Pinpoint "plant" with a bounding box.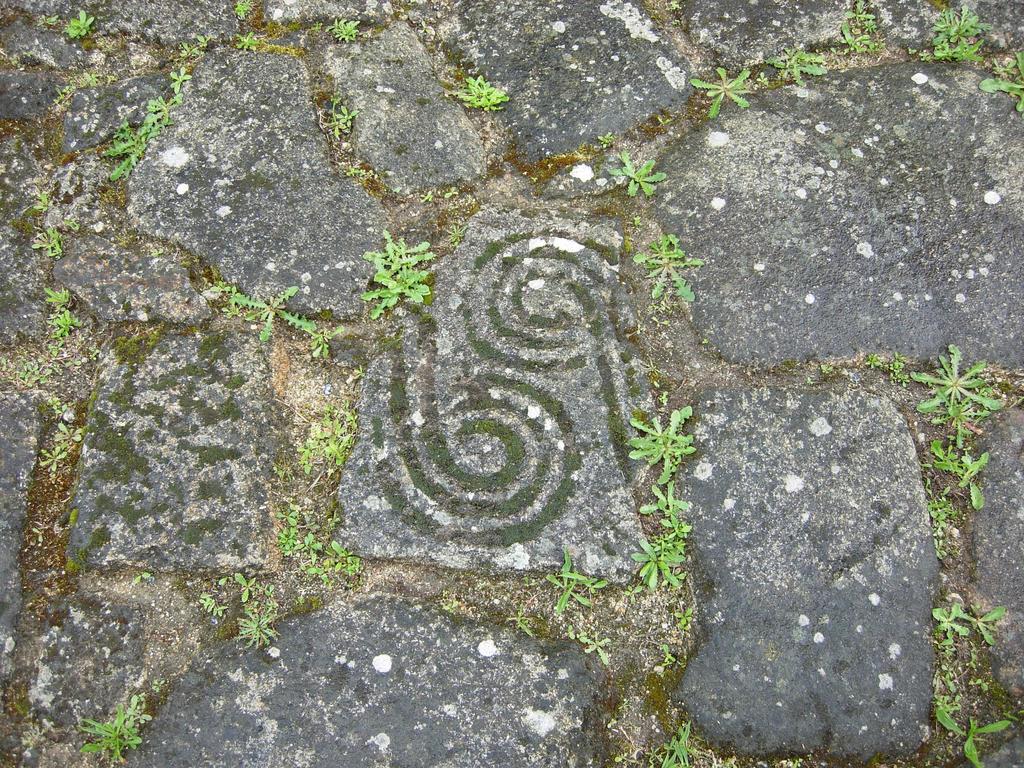
<region>148, 675, 172, 695</region>.
